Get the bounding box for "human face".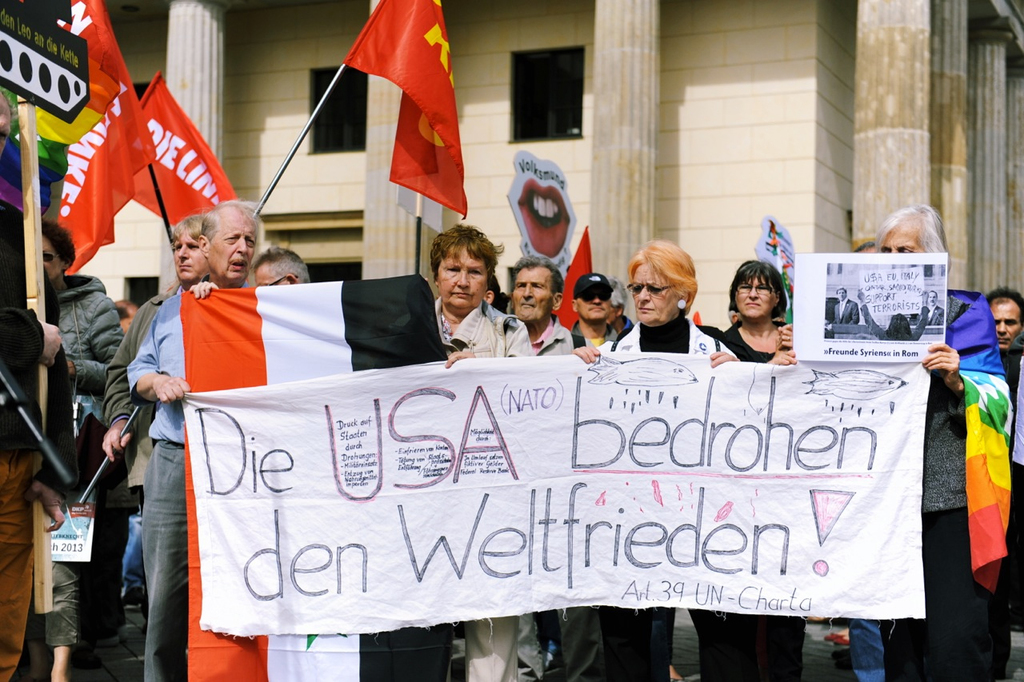
[436,245,486,308].
